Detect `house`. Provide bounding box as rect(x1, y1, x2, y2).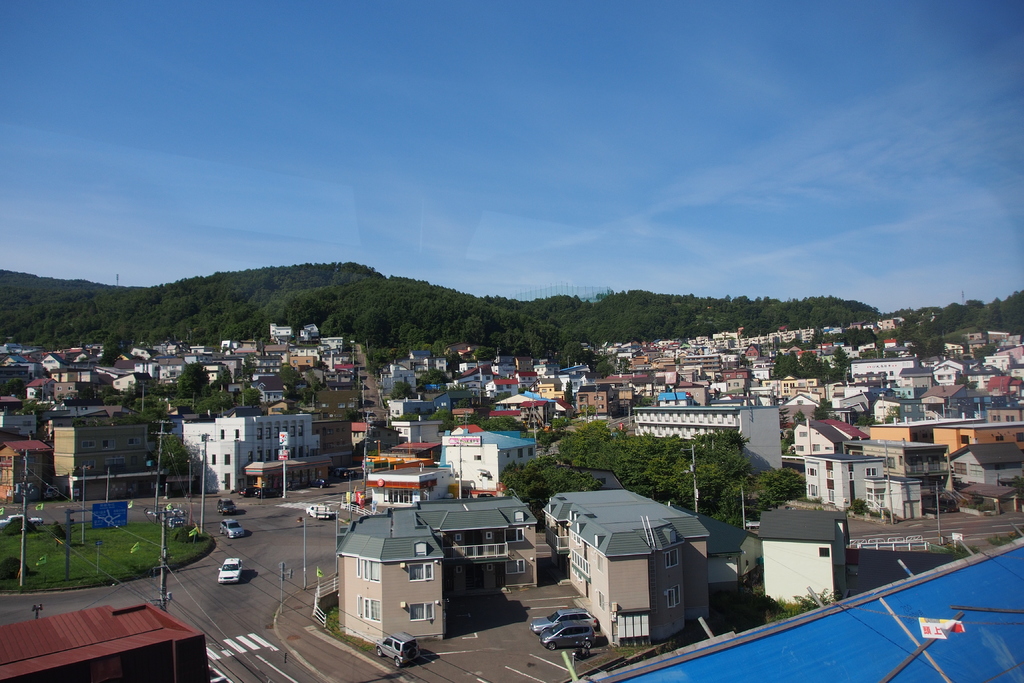
rect(298, 319, 323, 345).
